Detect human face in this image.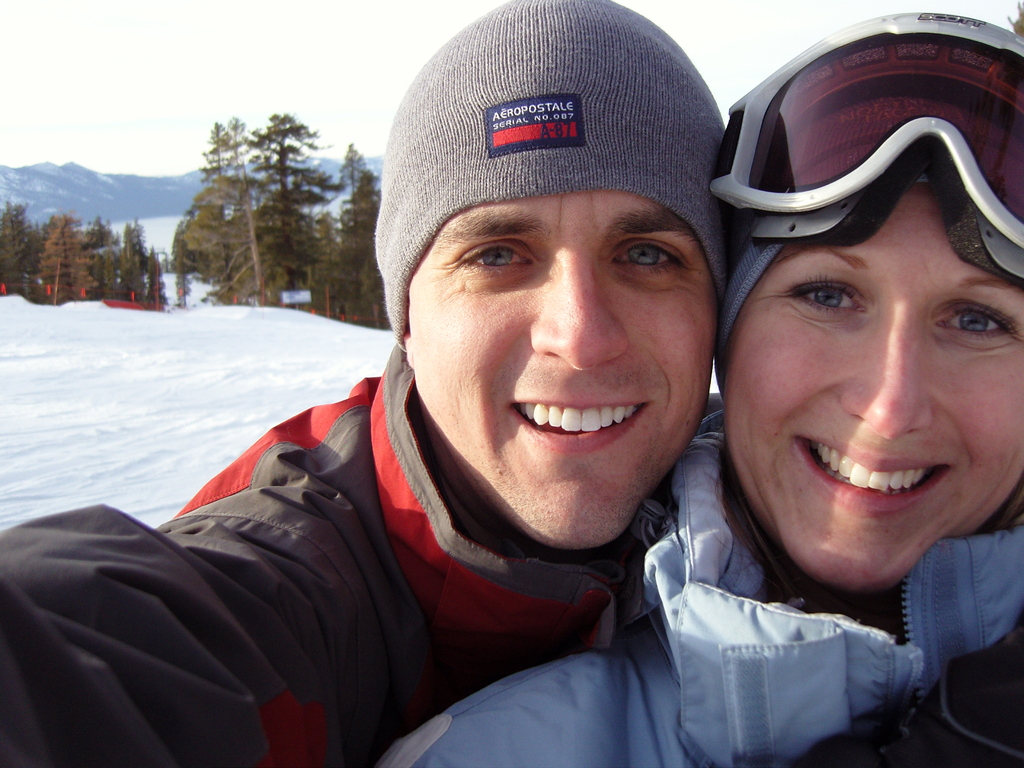
Detection: rect(406, 179, 712, 555).
